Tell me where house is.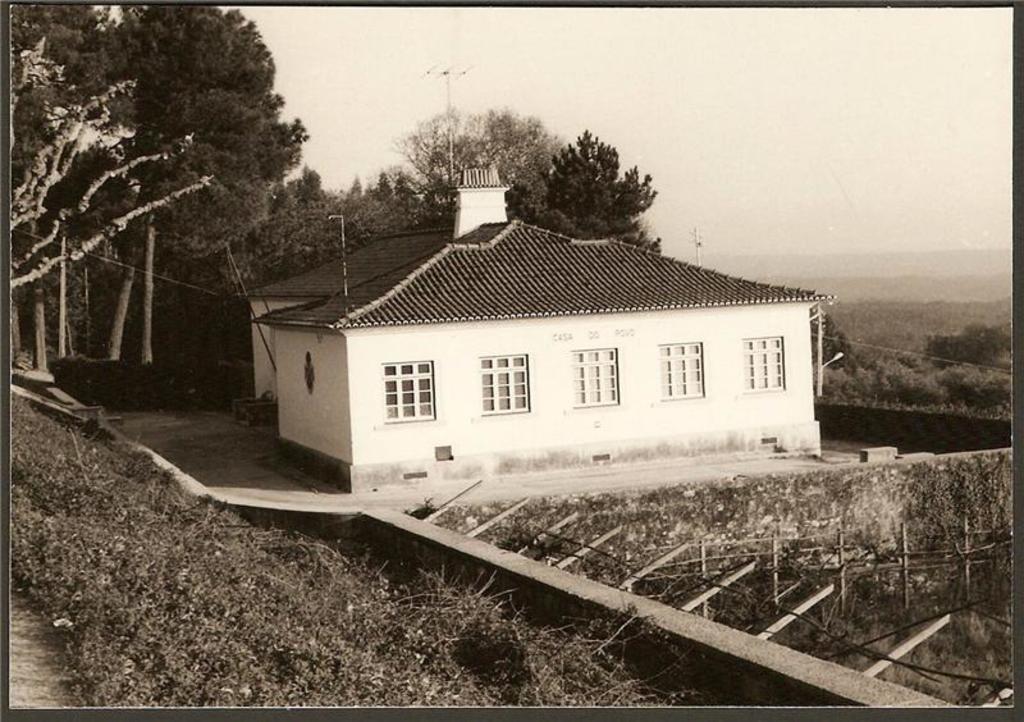
house is at detection(255, 161, 823, 495).
